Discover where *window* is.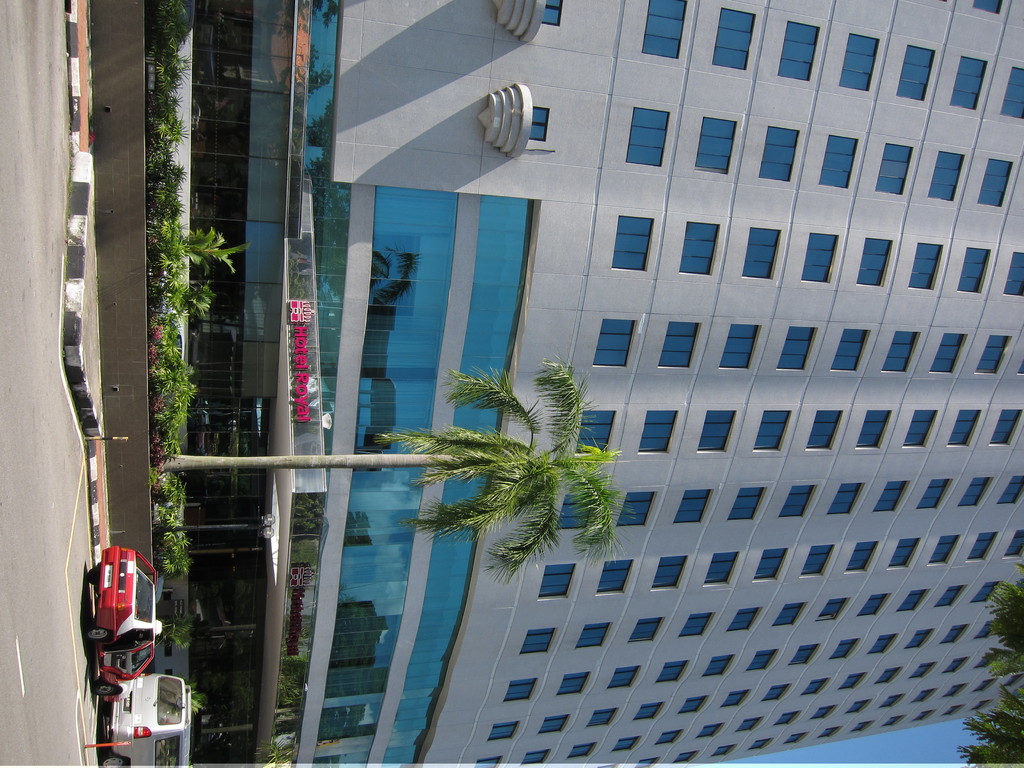
Discovered at (x1=1005, y1=525, x2=1023, y2=561).
